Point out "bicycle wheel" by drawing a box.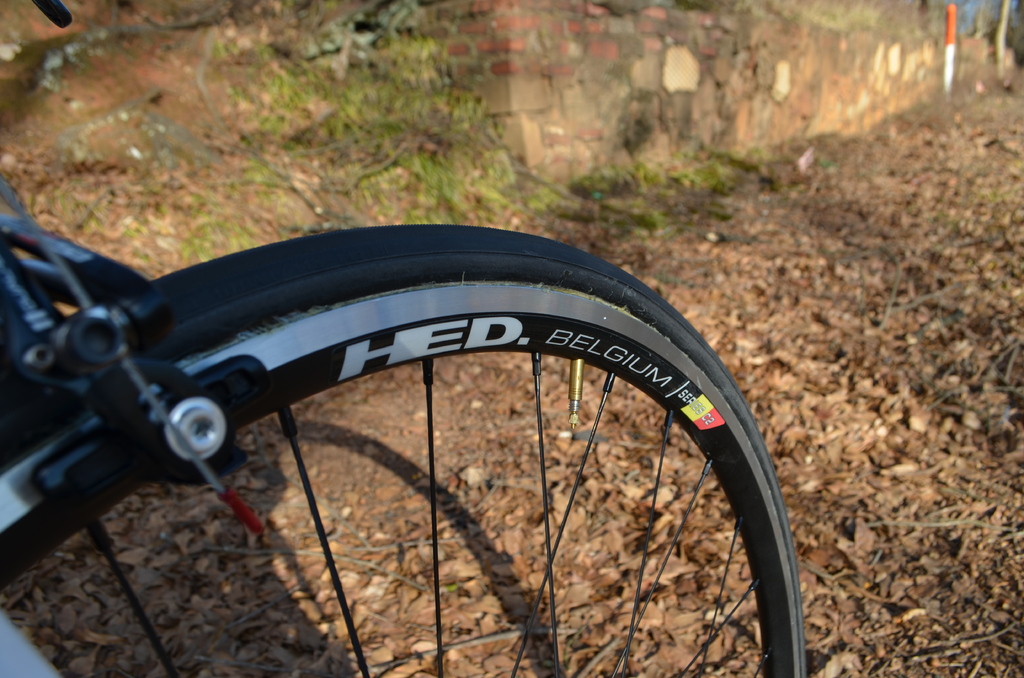
0,223,808,677.
